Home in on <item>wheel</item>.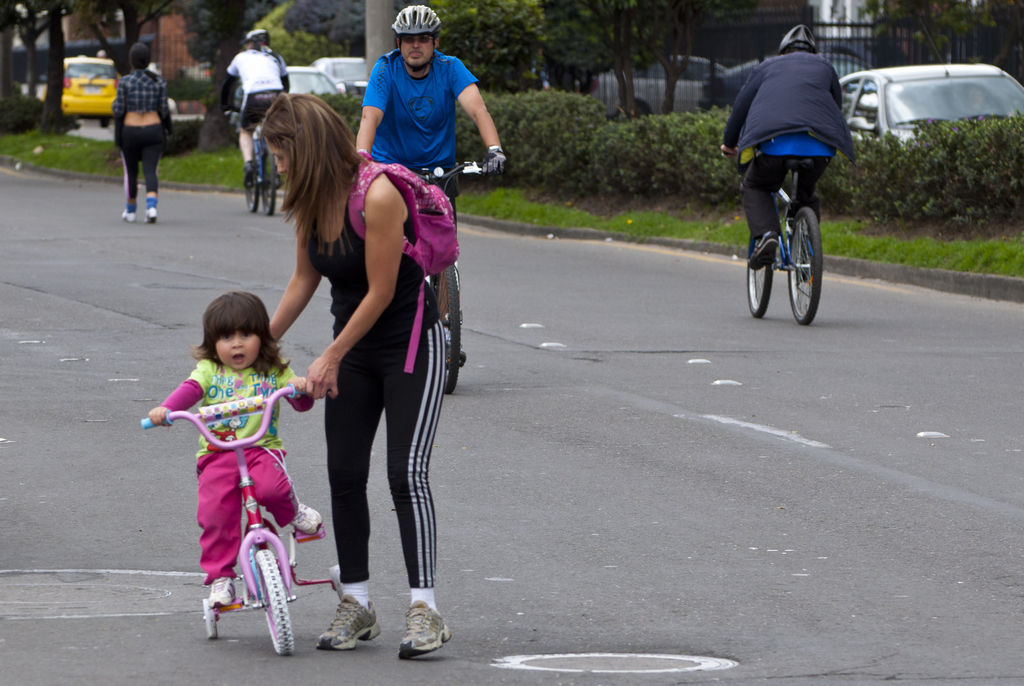
Homed in at bbox=(744, 259, 774, 321).
